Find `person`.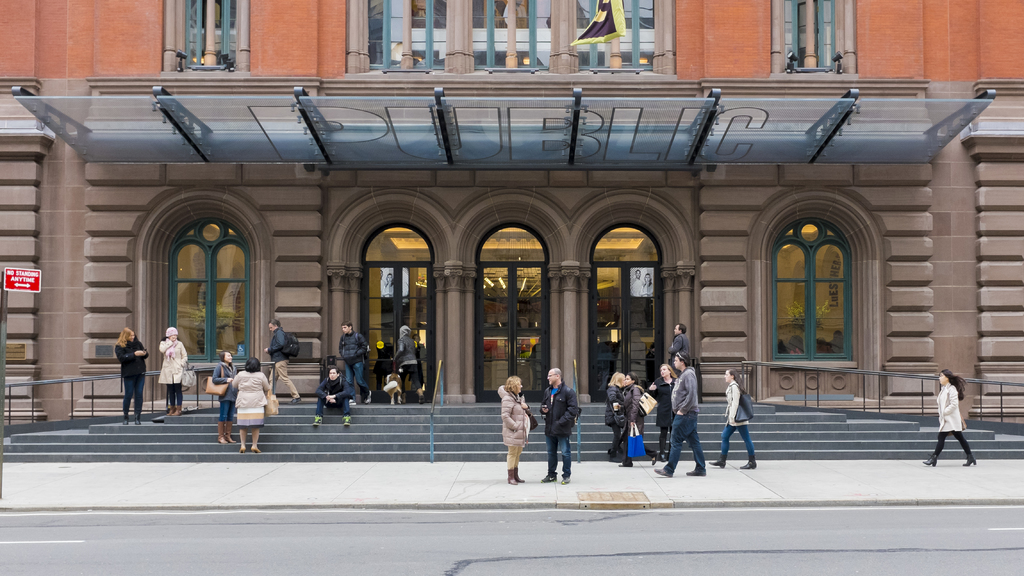
locate(606, 369, 625, 454).
